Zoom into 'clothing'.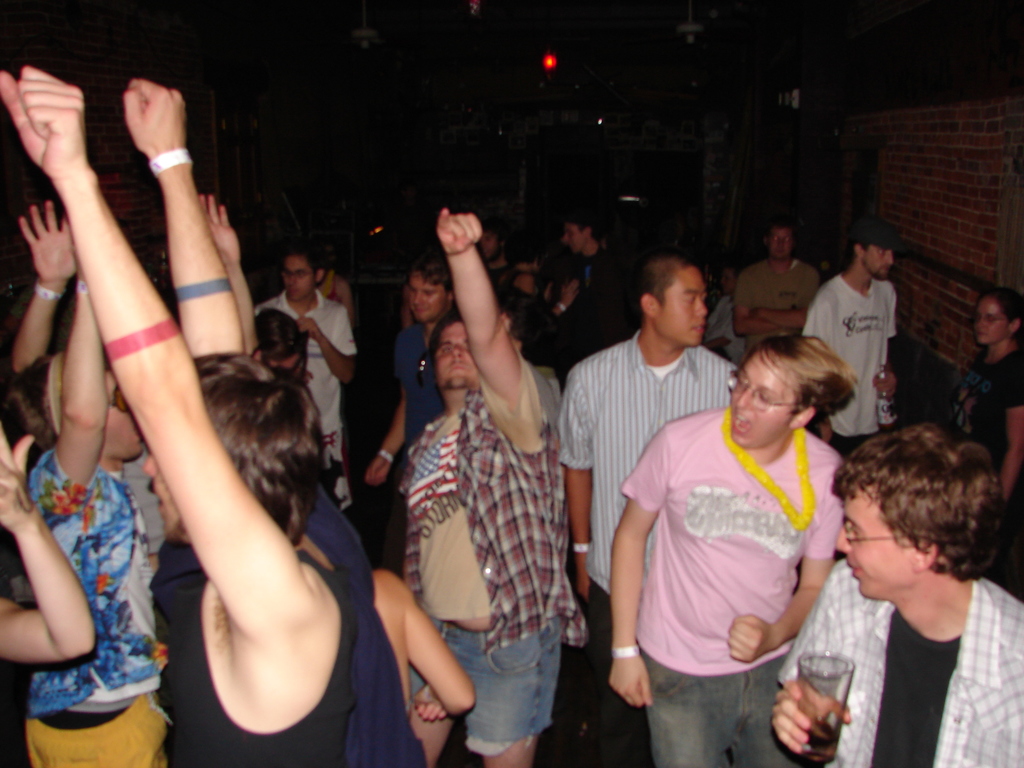
Zoom target: [x1=259, y1=292, x2=354, y2=506].
